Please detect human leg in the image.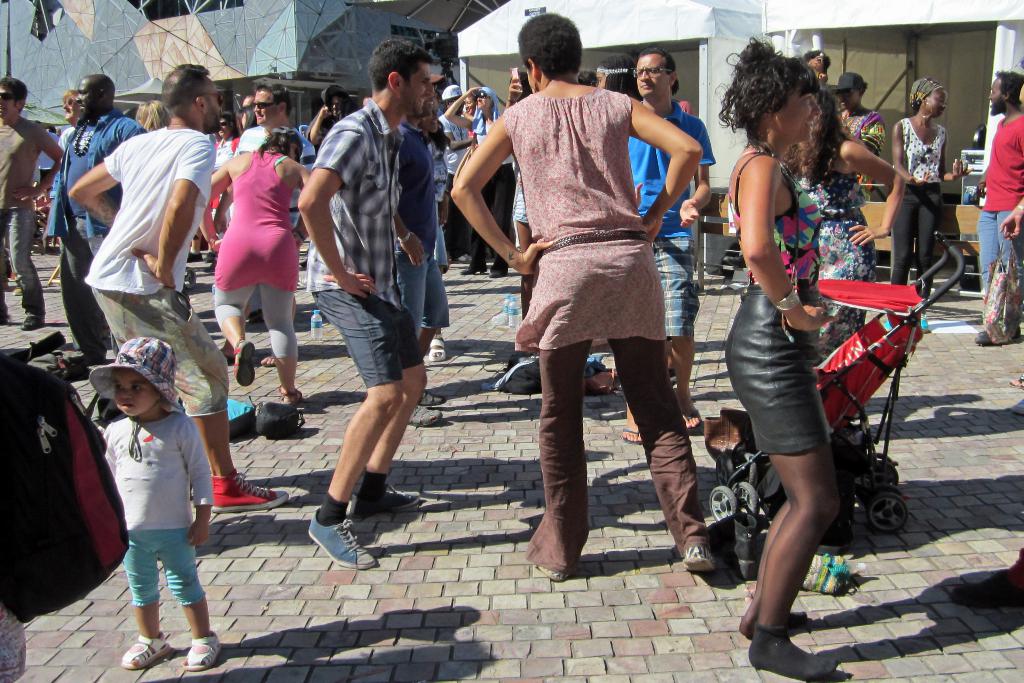
[890, 180, 915, 283].
